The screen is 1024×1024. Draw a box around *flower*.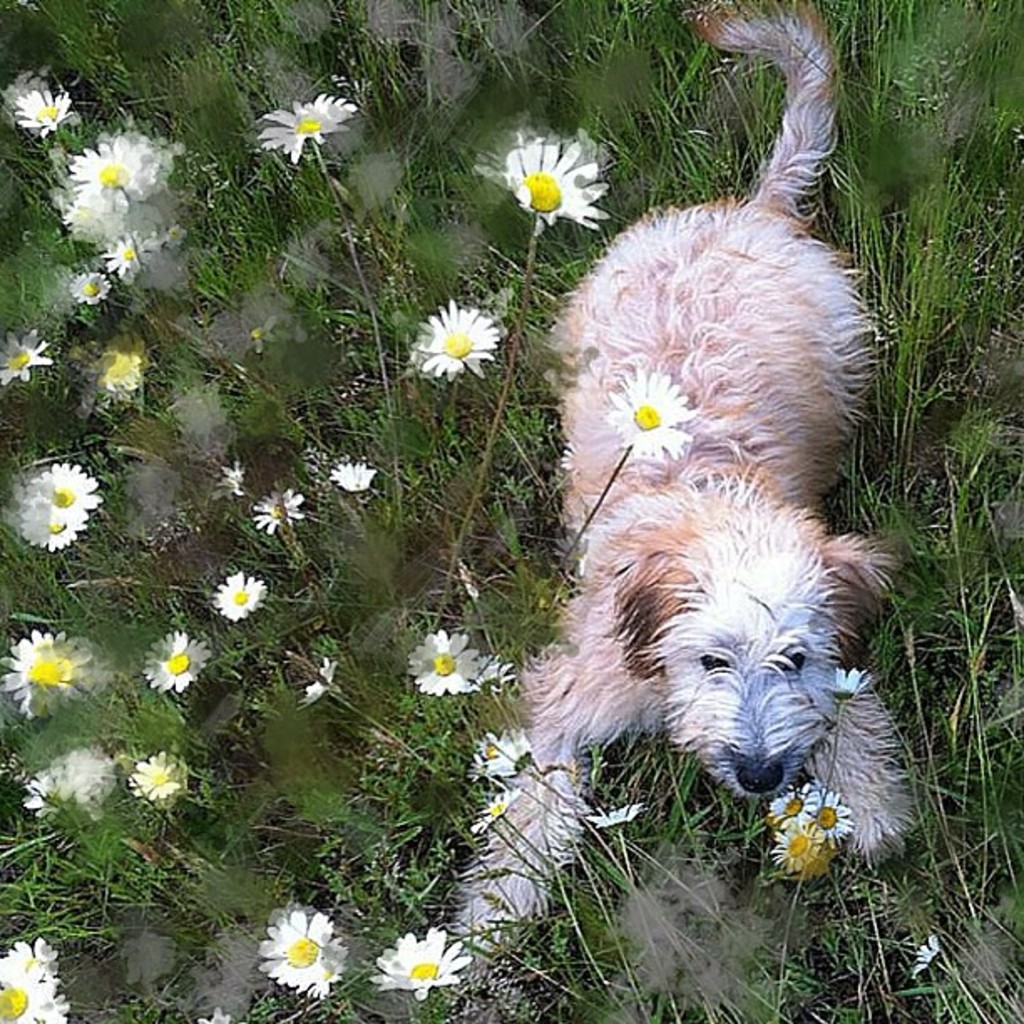
[773,818,833,872].
